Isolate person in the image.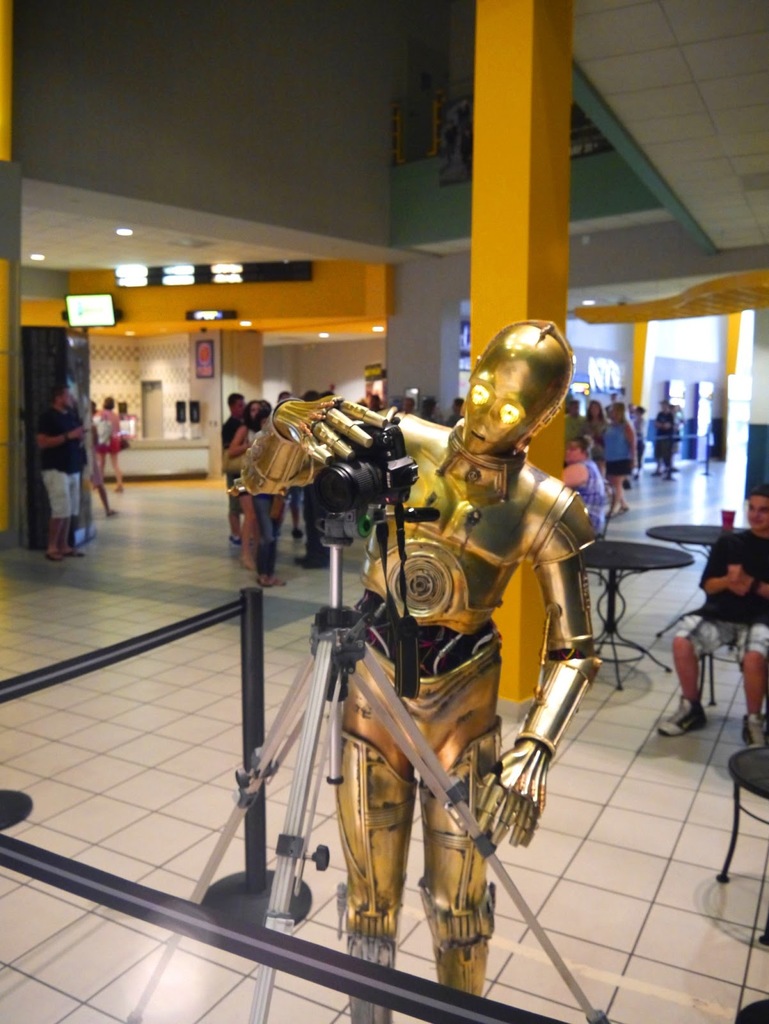
Isolated region: (29,380,91,559).
